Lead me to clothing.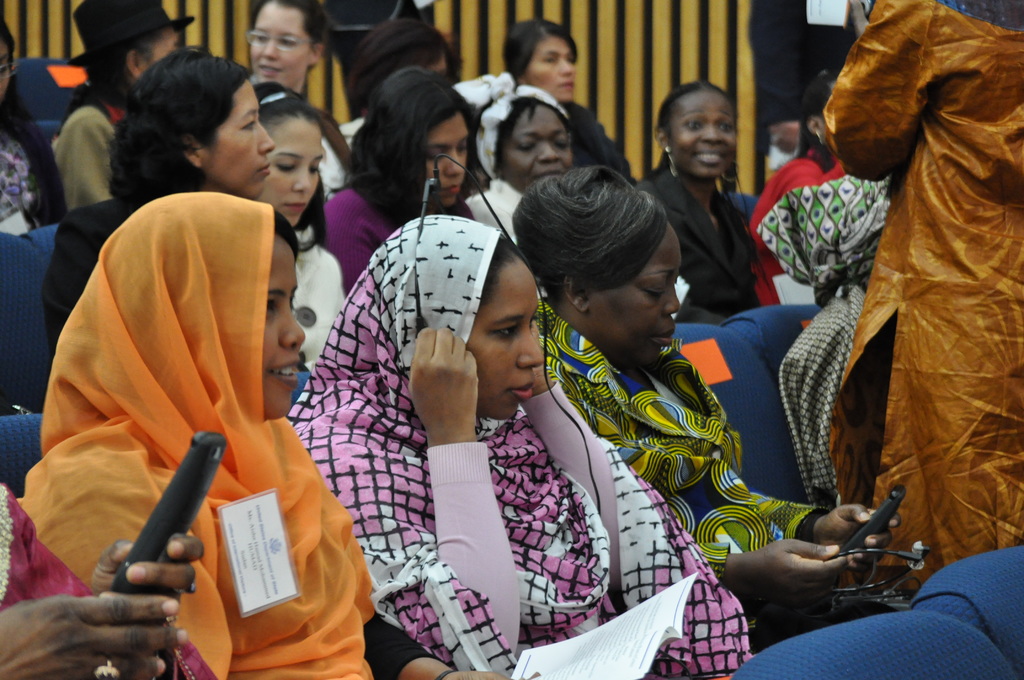
Lead to 456, 165, 523, 251.
